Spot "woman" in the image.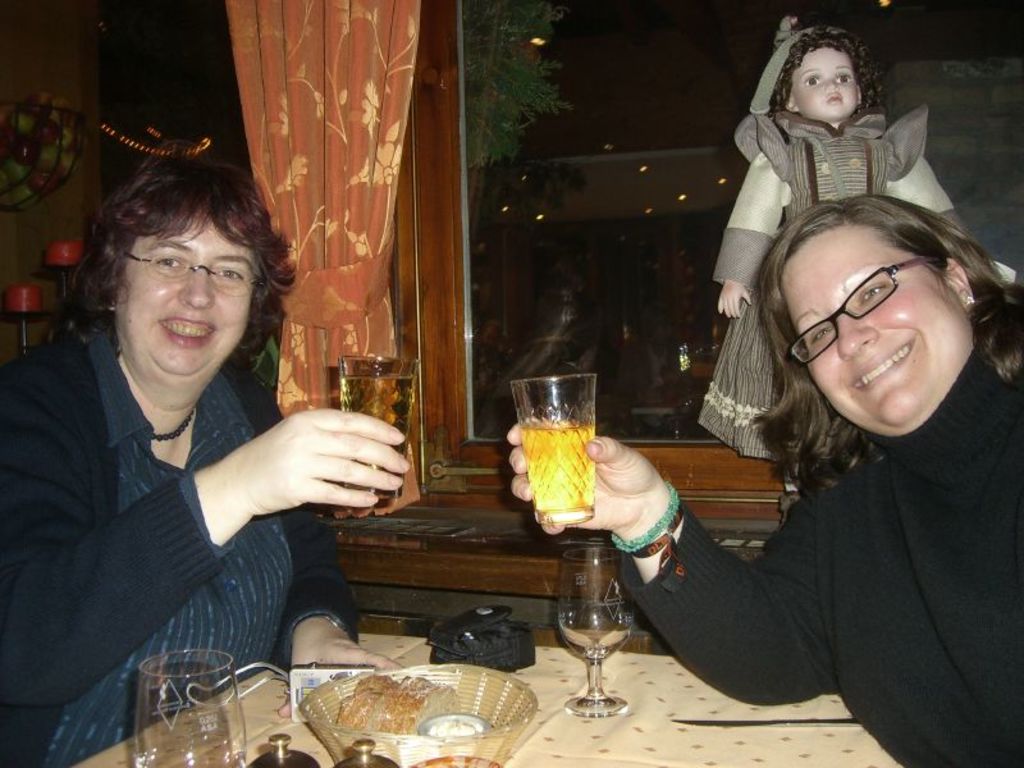
"woman" found at left=0, top=143, right=410, bottom=767.
